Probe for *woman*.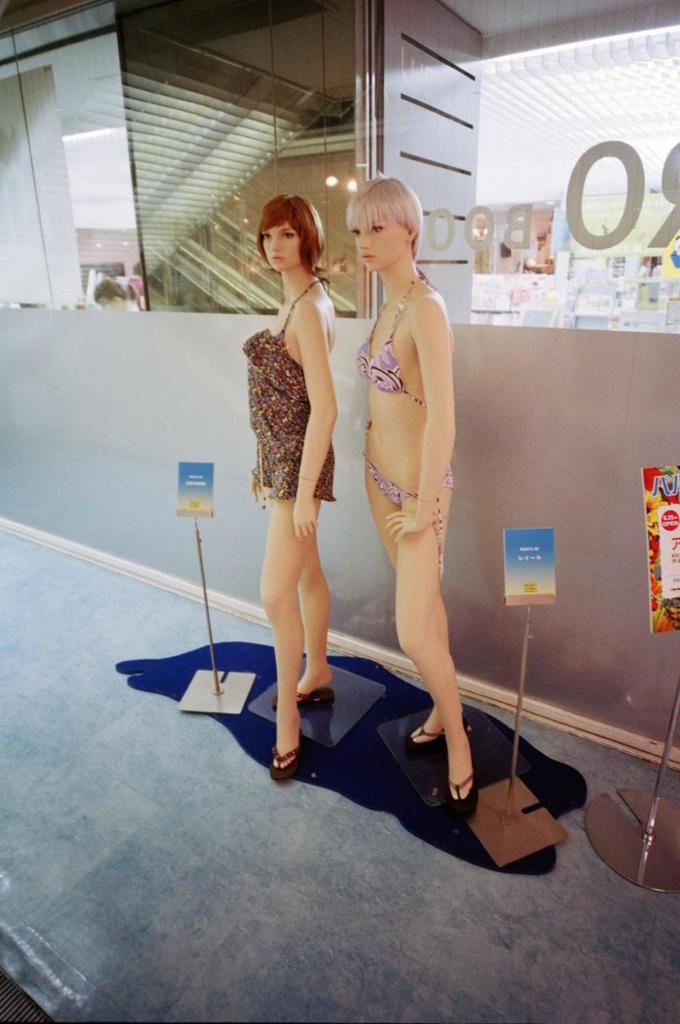
Probe result: Rect(348, 174, 480, 801).
